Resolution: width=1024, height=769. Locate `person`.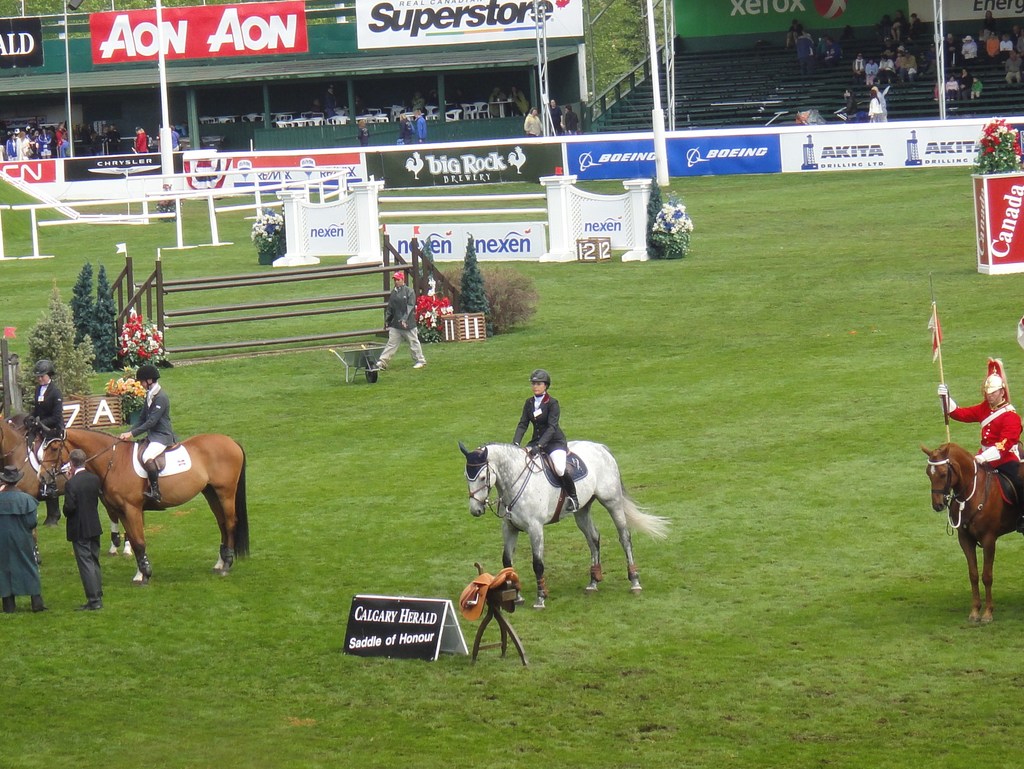
<region>871, 85, 887, 121</region>.
